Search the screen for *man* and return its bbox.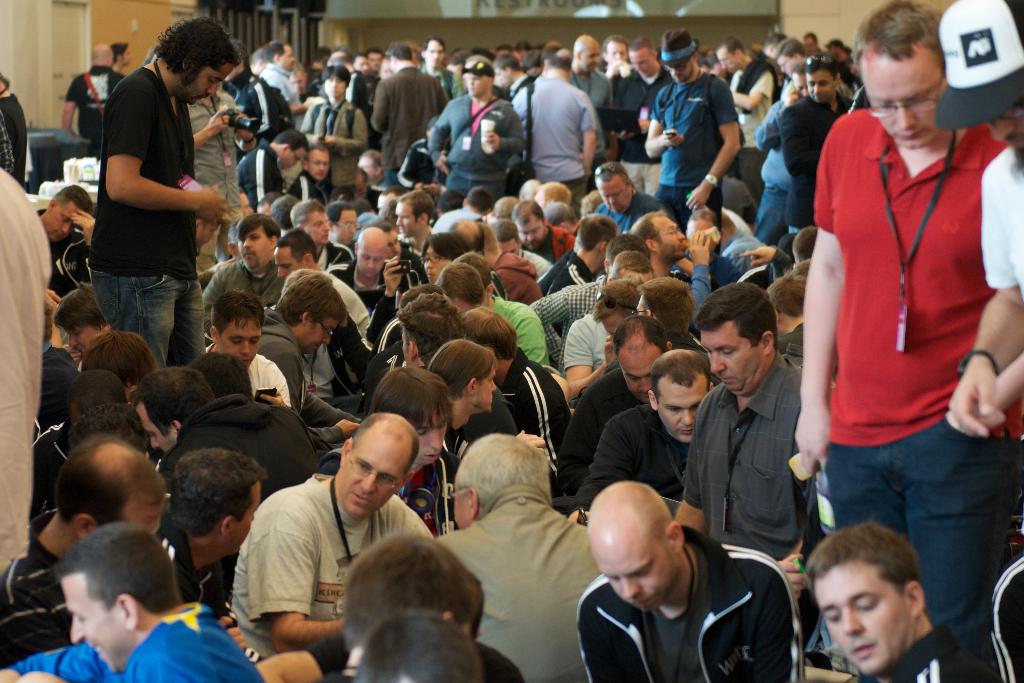
Found: x1=81 y1=19 x2=249 y2=372.
